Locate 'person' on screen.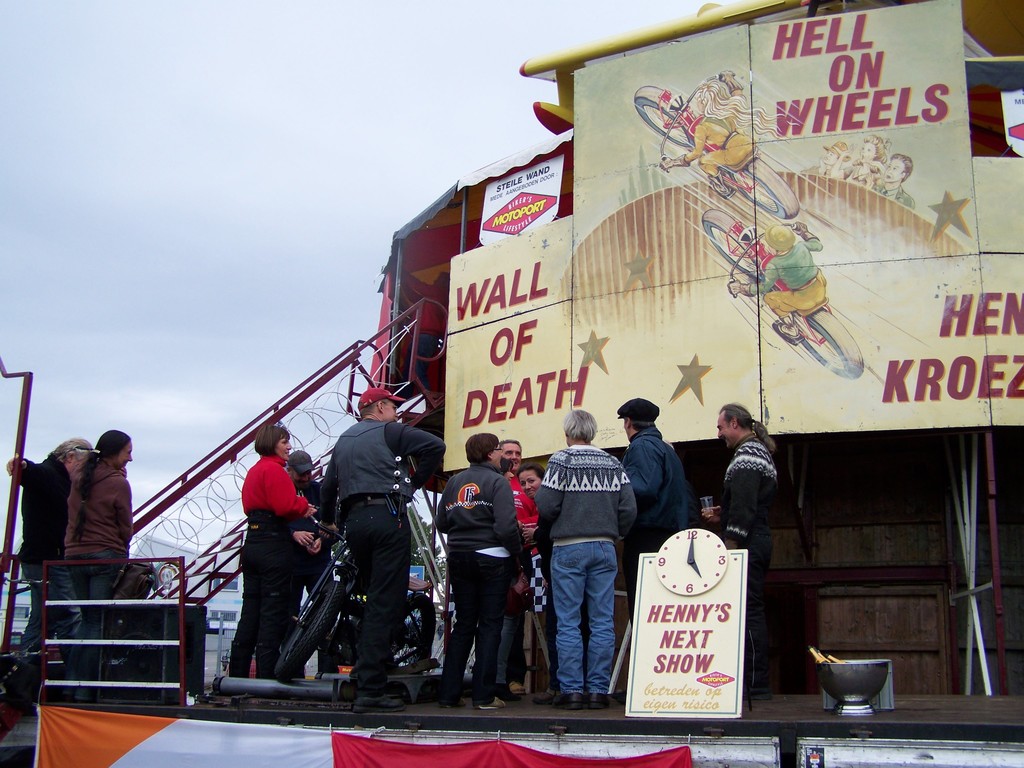
On screen at select_region(61, 430, 136, 701).
